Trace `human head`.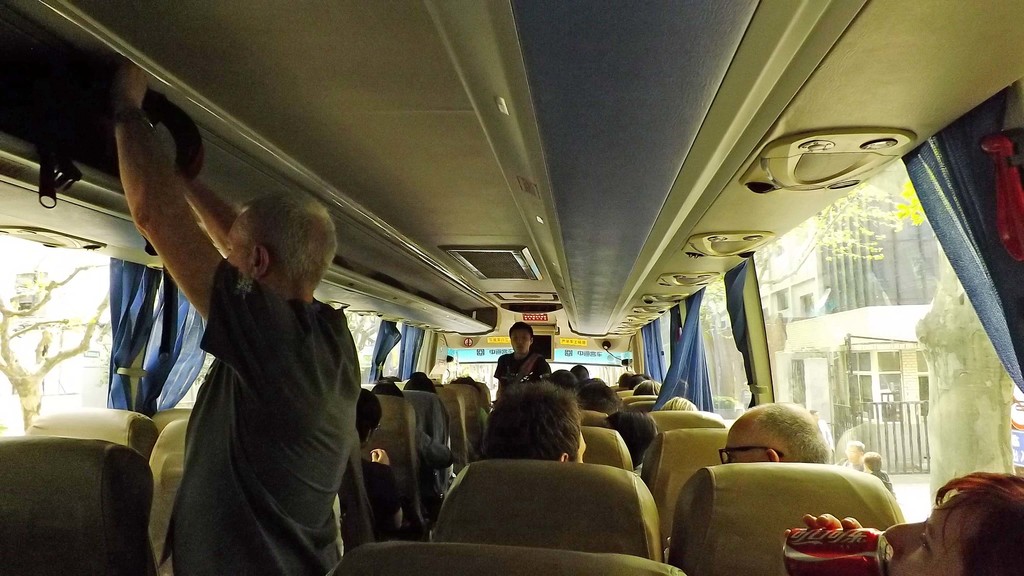
Traced to <region>504, 320, 535, 358</region>.
